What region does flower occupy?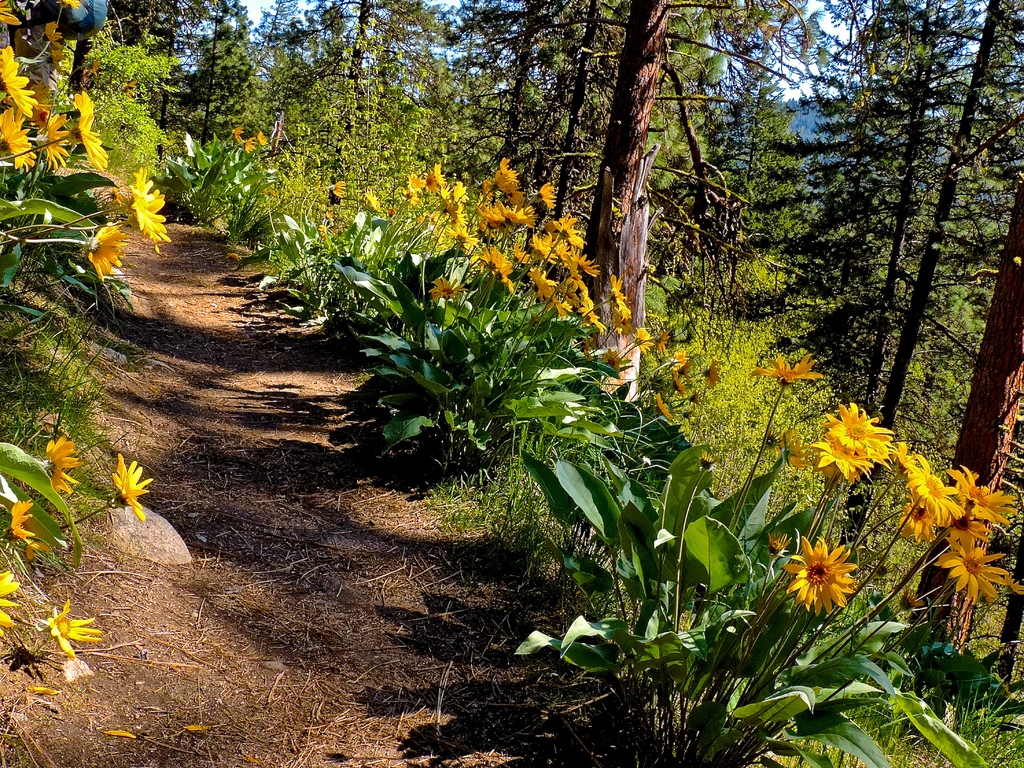
[left=329, top=179, right=349, bottom=199].
